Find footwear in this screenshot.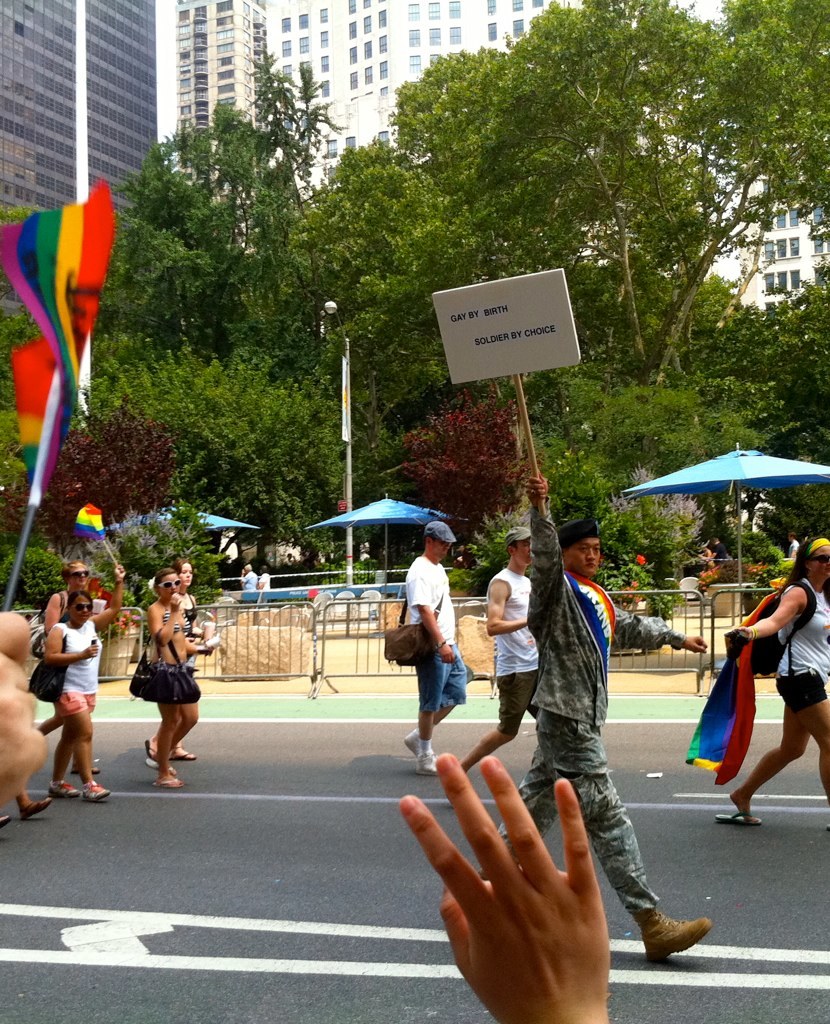
The bounding box for footwear is <bbox>141, 738, 157, 761</bbox>.
